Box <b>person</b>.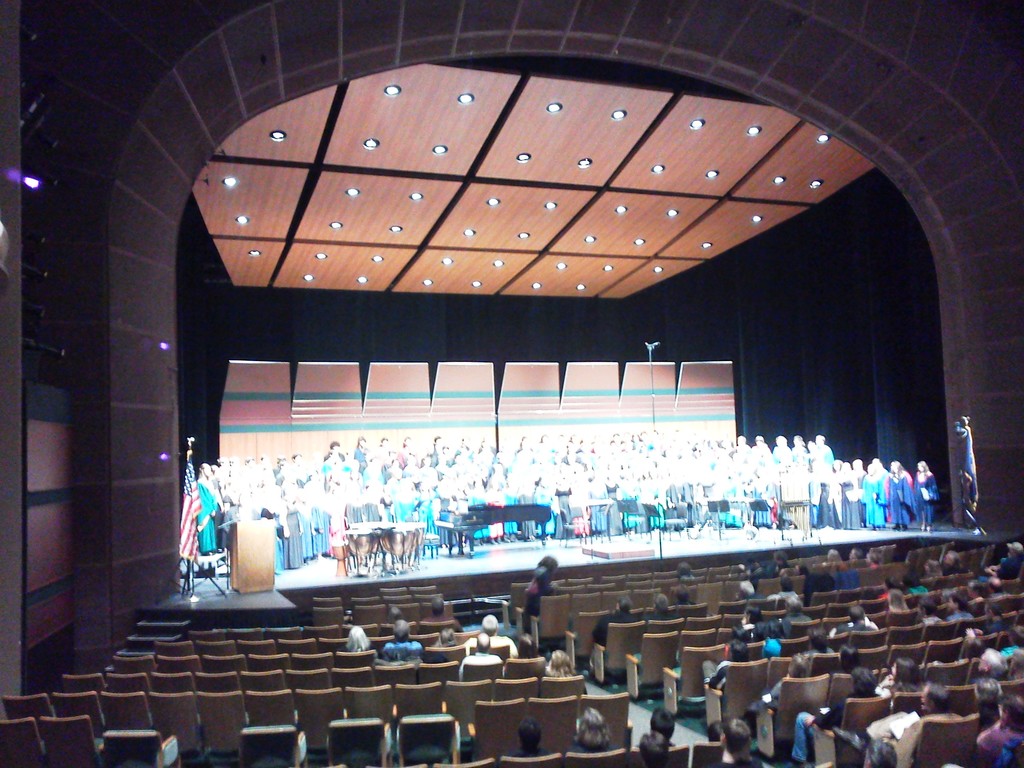
461/630/505/676.
